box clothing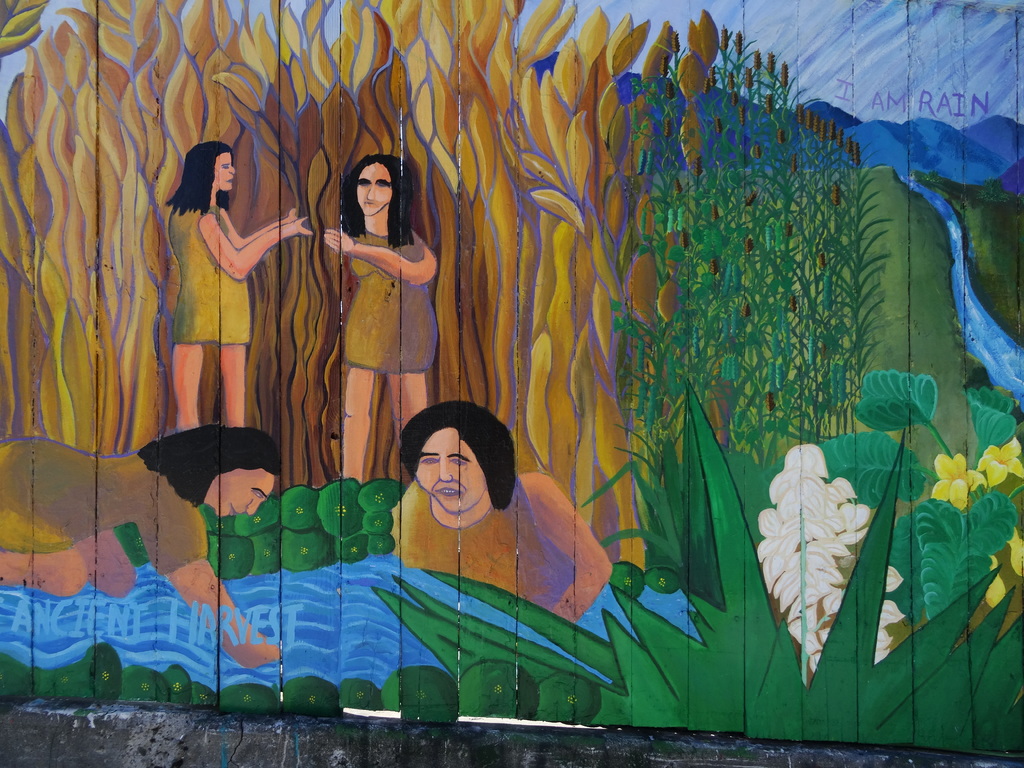
(left=391, top=474, right=580, bottom=606)
